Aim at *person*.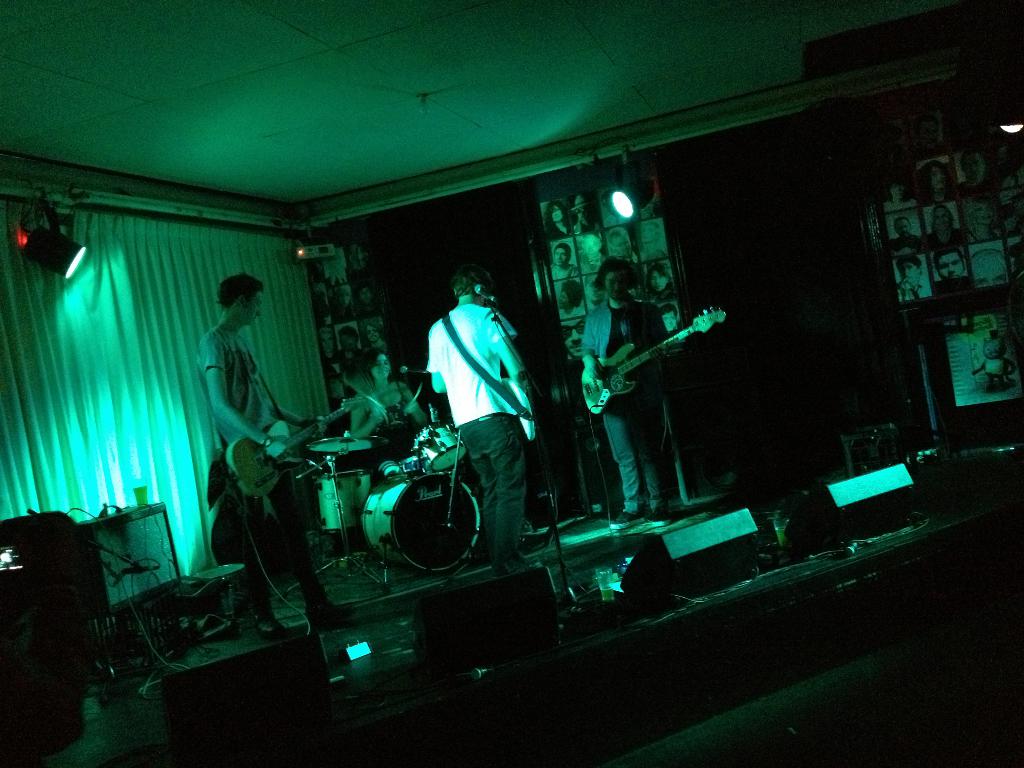
Aimed at l=881, t=106, r=1023, b=322.
